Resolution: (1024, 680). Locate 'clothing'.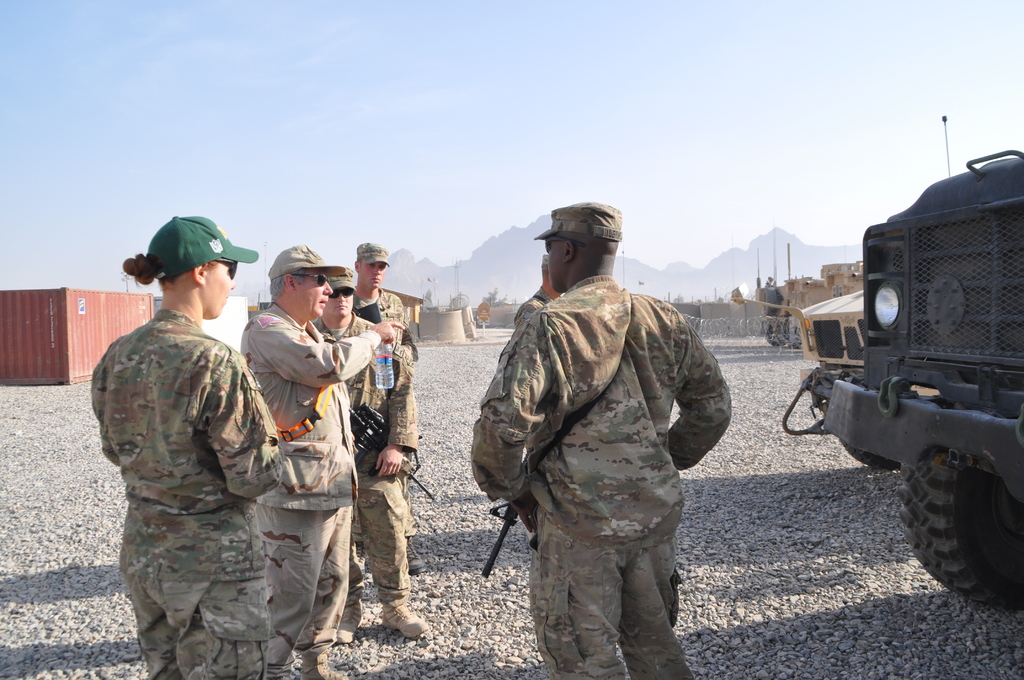
353, 282, 413, 538.
